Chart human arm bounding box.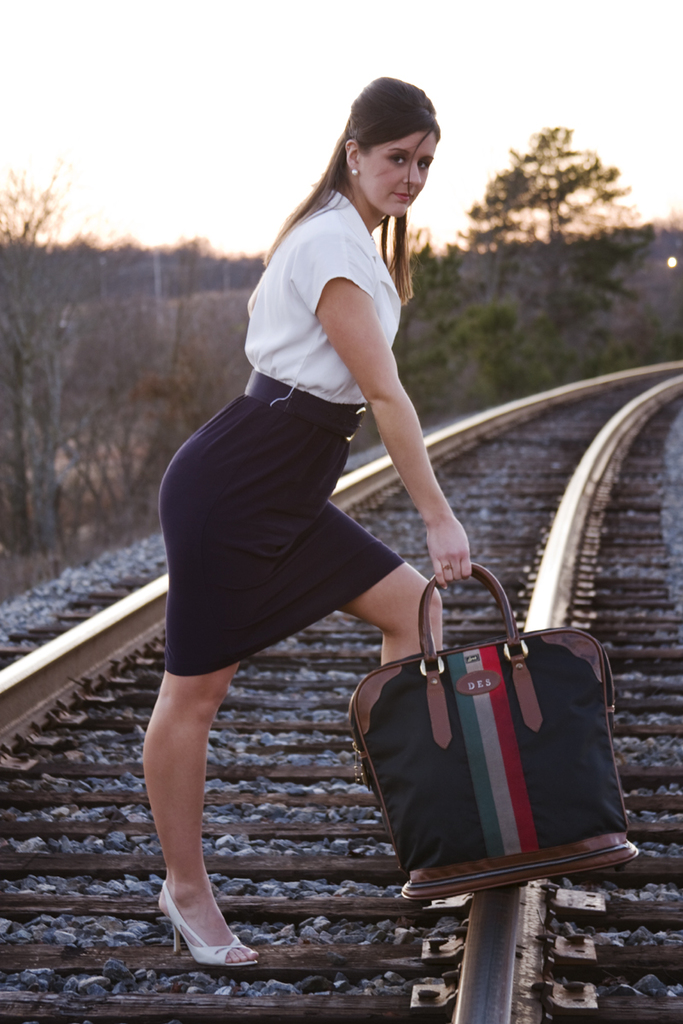
Charted: pyautogui.locateOnScreen(329, 262, 450, 555).
